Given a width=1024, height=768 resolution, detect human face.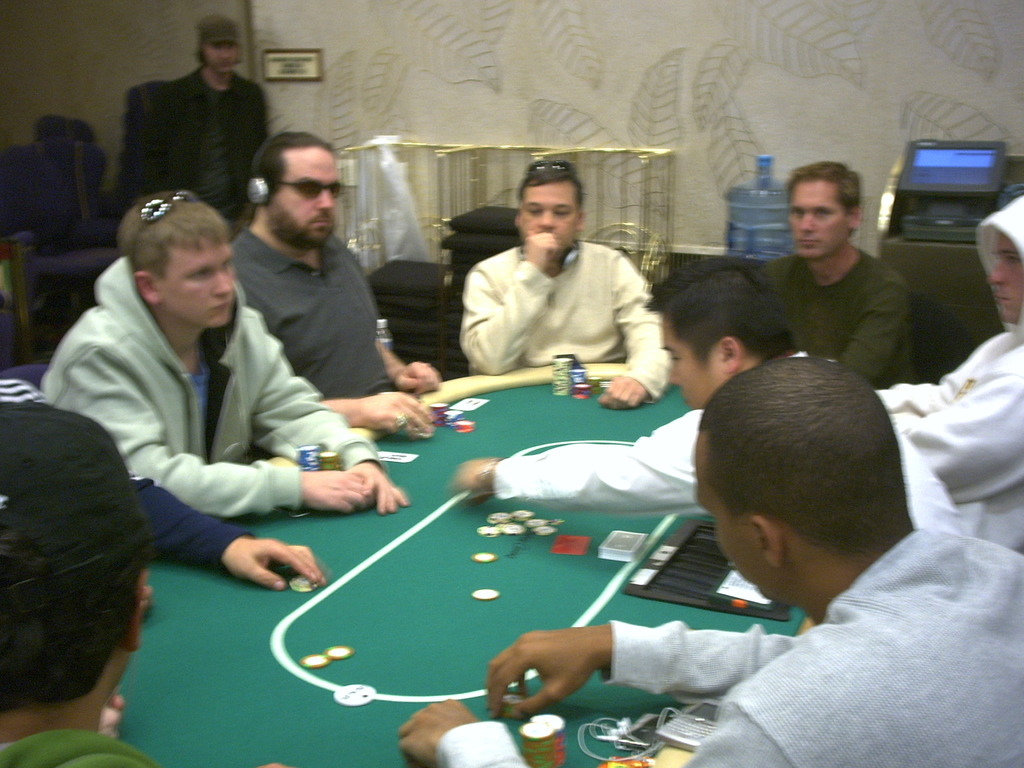
select_region(662, 314, 726, 406).
